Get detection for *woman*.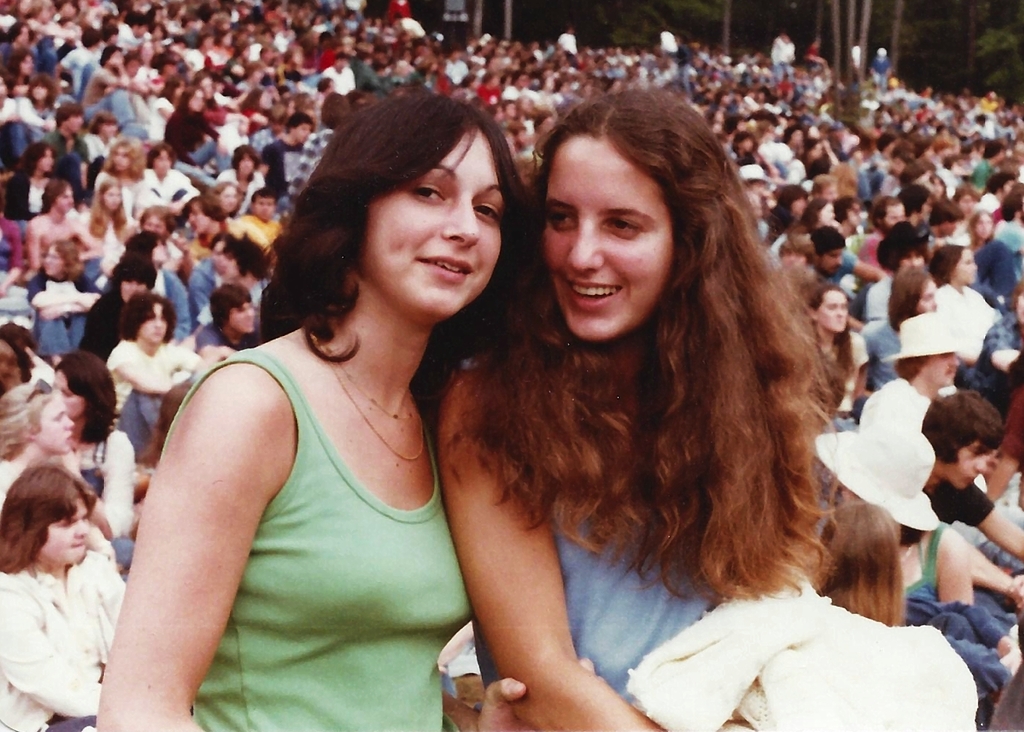
Detection: 162, 86, 222, 174.
